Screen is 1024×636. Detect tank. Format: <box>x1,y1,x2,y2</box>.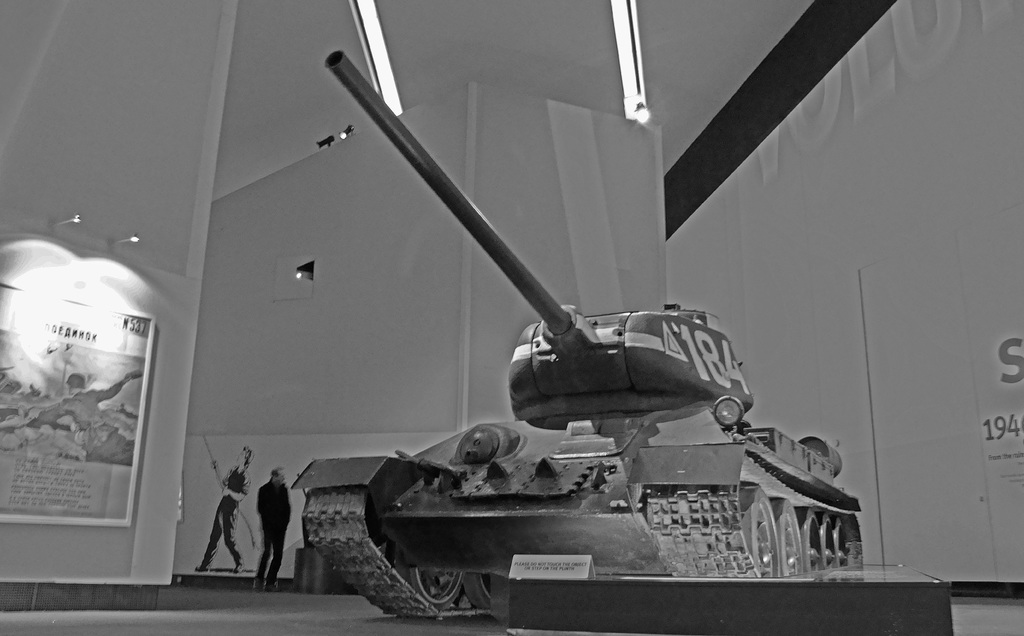
<box>291,45,865,624</box>.
